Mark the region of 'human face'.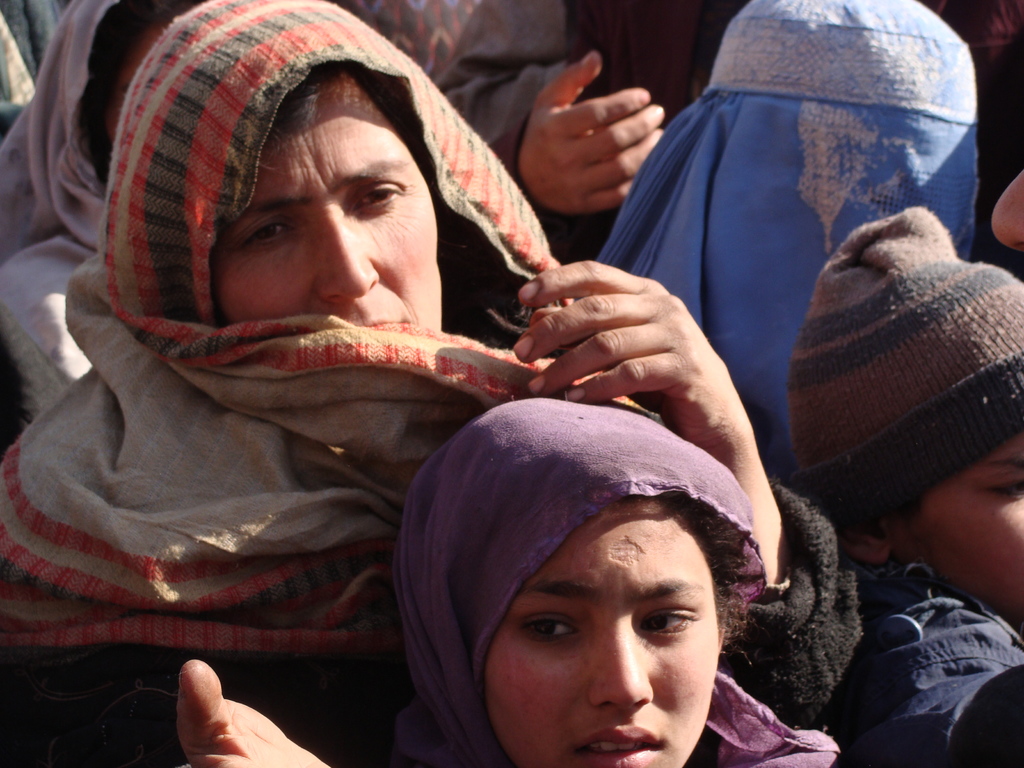
Region: region(886, 434, 1023, 621).
